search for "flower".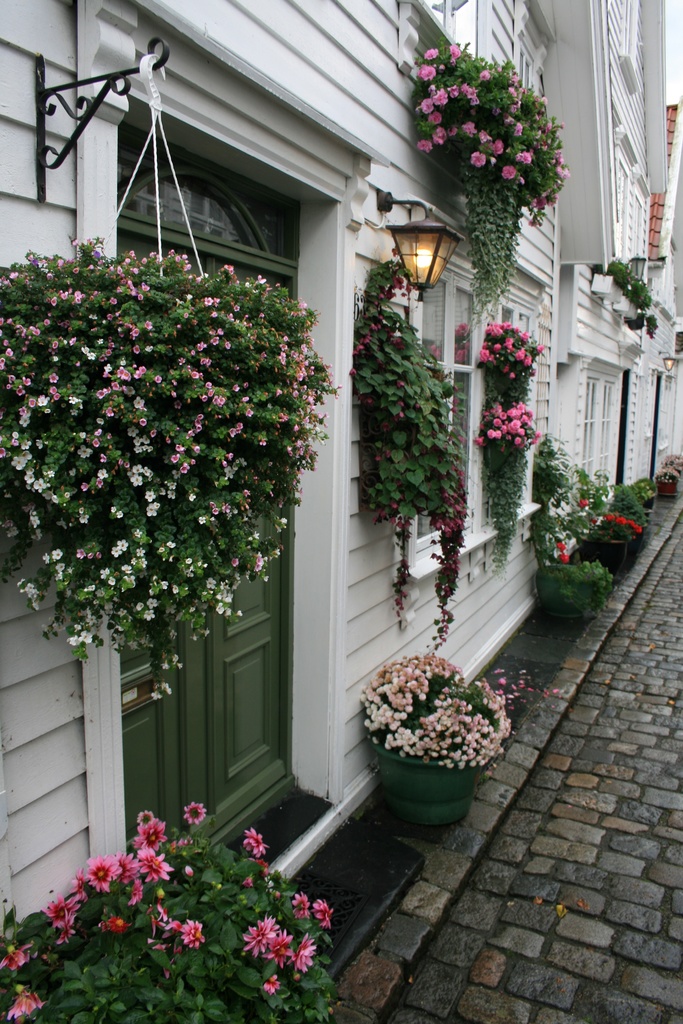
Found at x1=539, y1=111, x2=562, y2=134.
